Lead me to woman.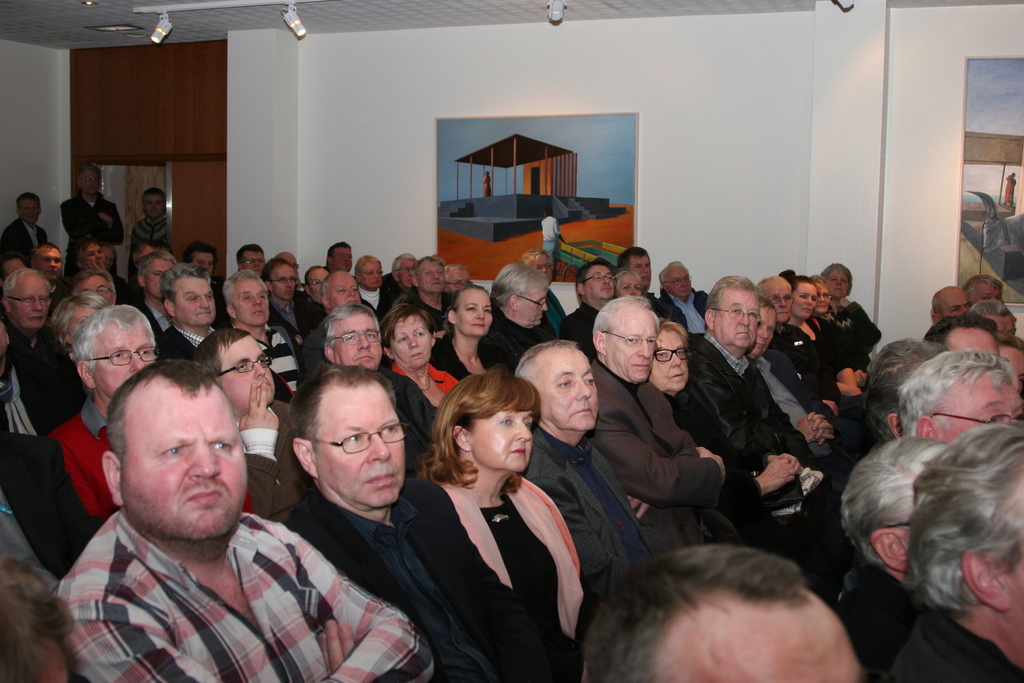
Lead to [x1=427, y1=283, x2=516, y2=382].
